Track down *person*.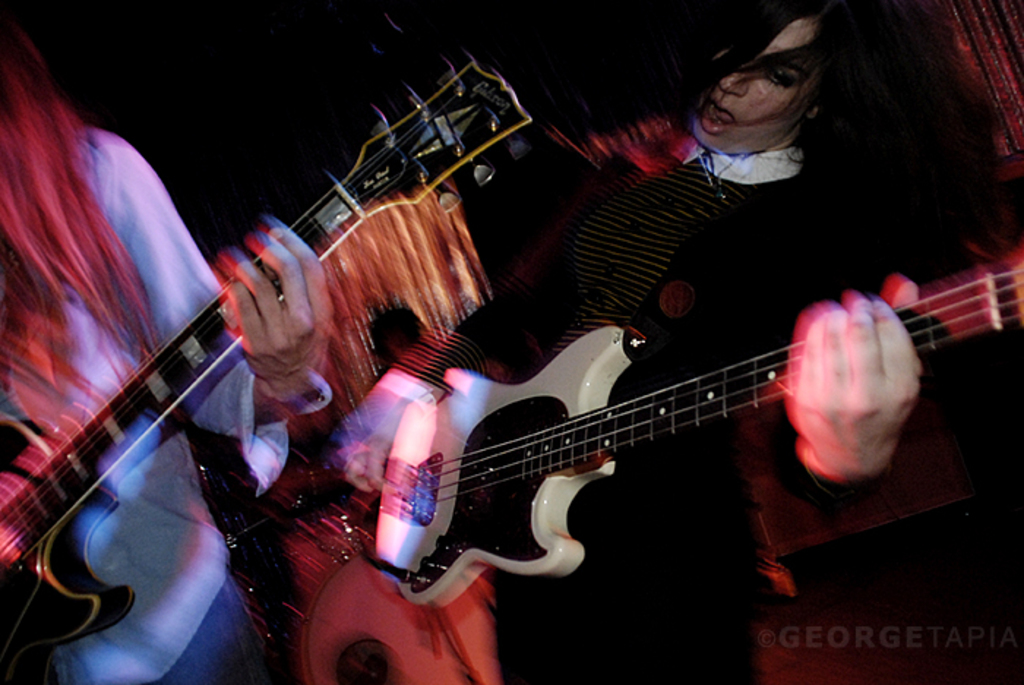
Tracked to <region>328, 0, 913, 684</region>.
